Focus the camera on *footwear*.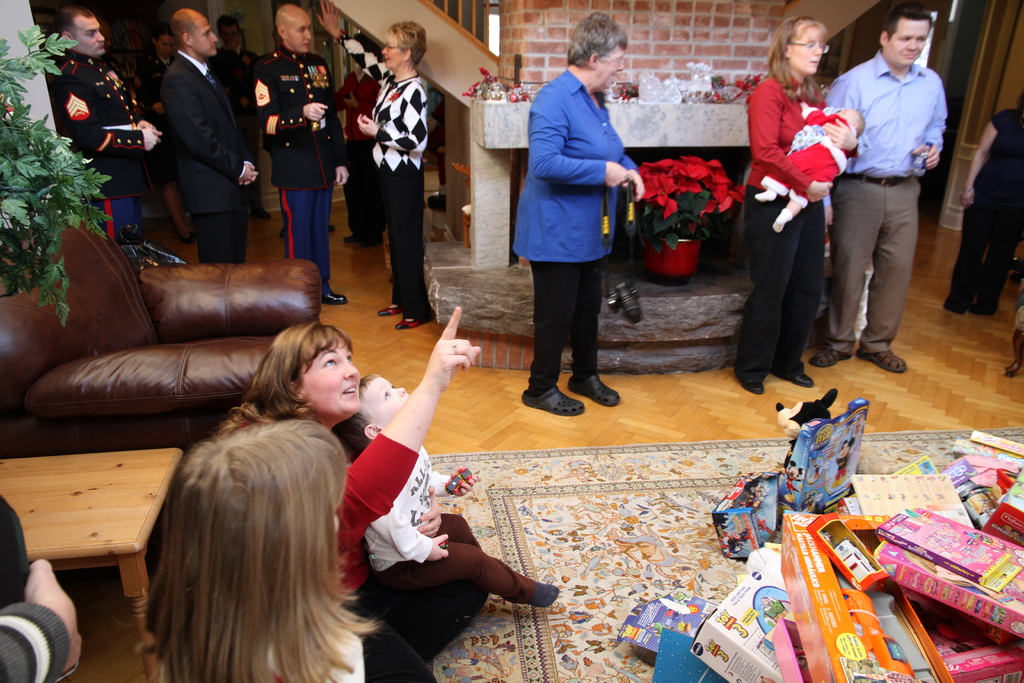
Focus region: [741,378,762,396].
